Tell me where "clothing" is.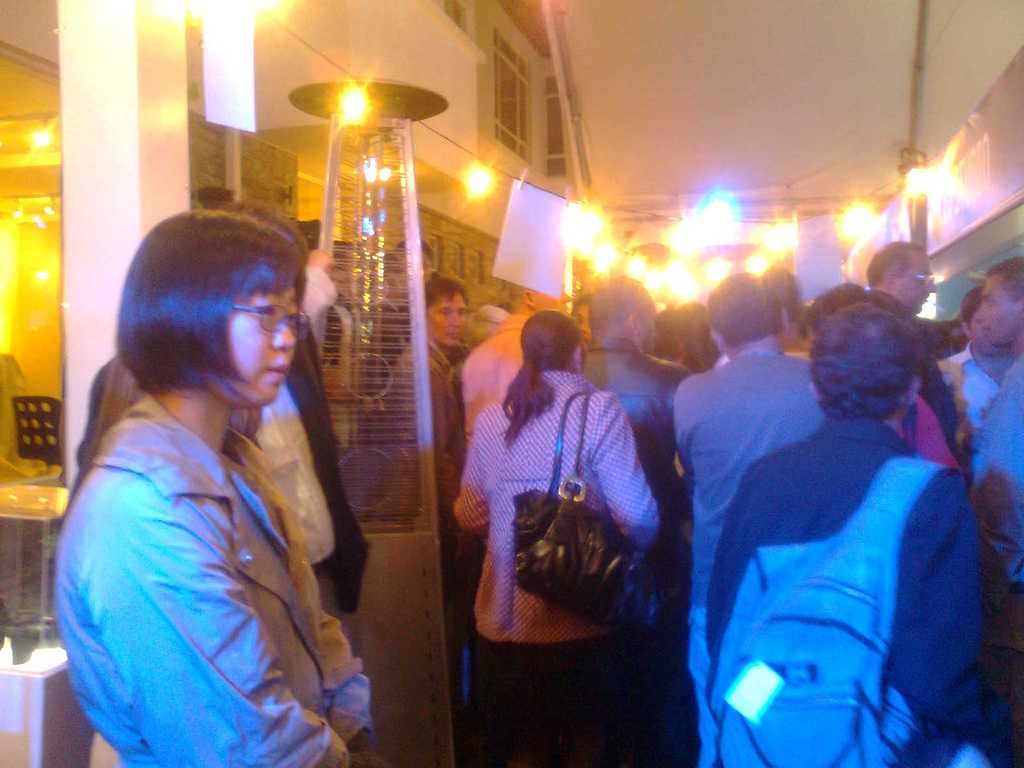
"clothing" is at {"left": 70, "top": 314, "right": 369, "bottom": 624}.
